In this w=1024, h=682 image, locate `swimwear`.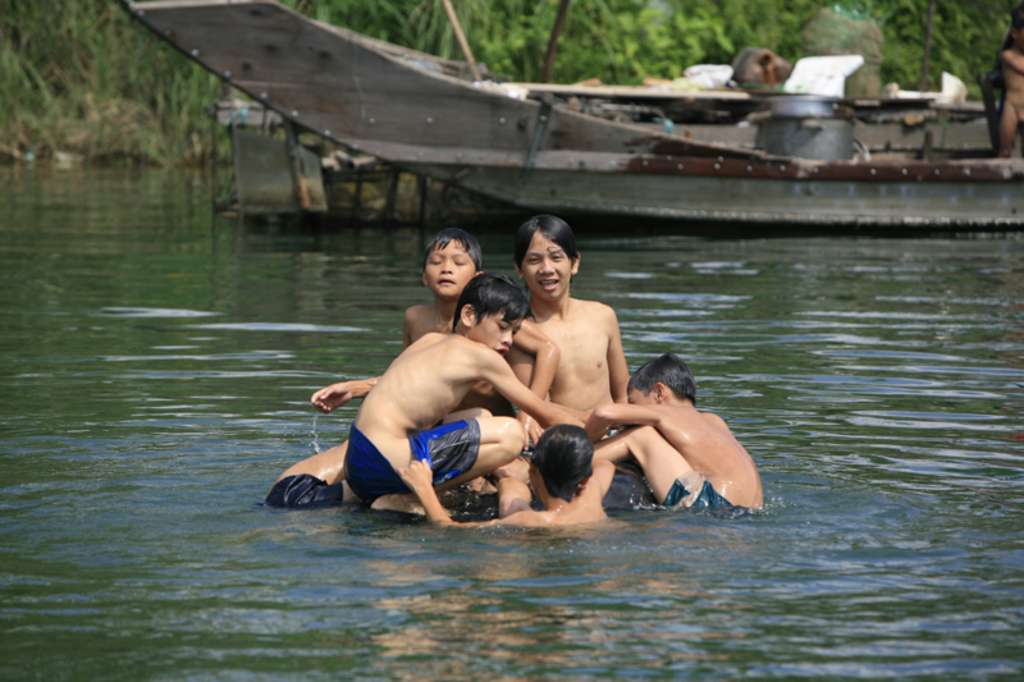
Bounding box: [left=666, top=467, right=750, bottom=517].
